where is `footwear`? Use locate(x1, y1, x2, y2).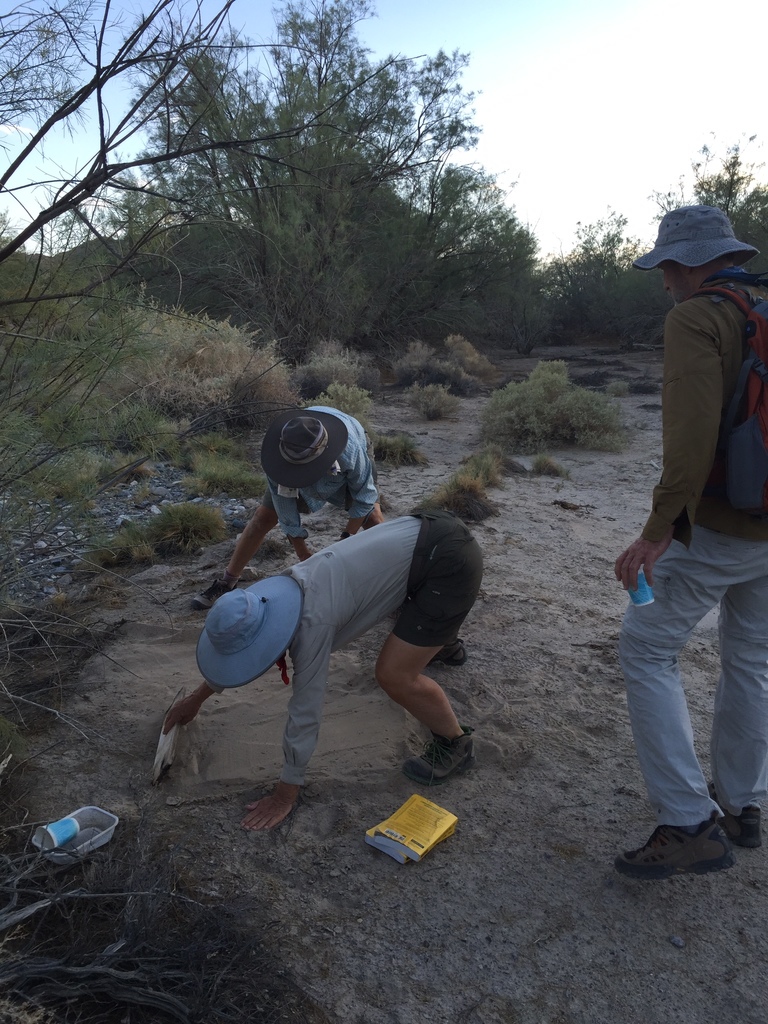
locate(616, 822, 731, 886).
